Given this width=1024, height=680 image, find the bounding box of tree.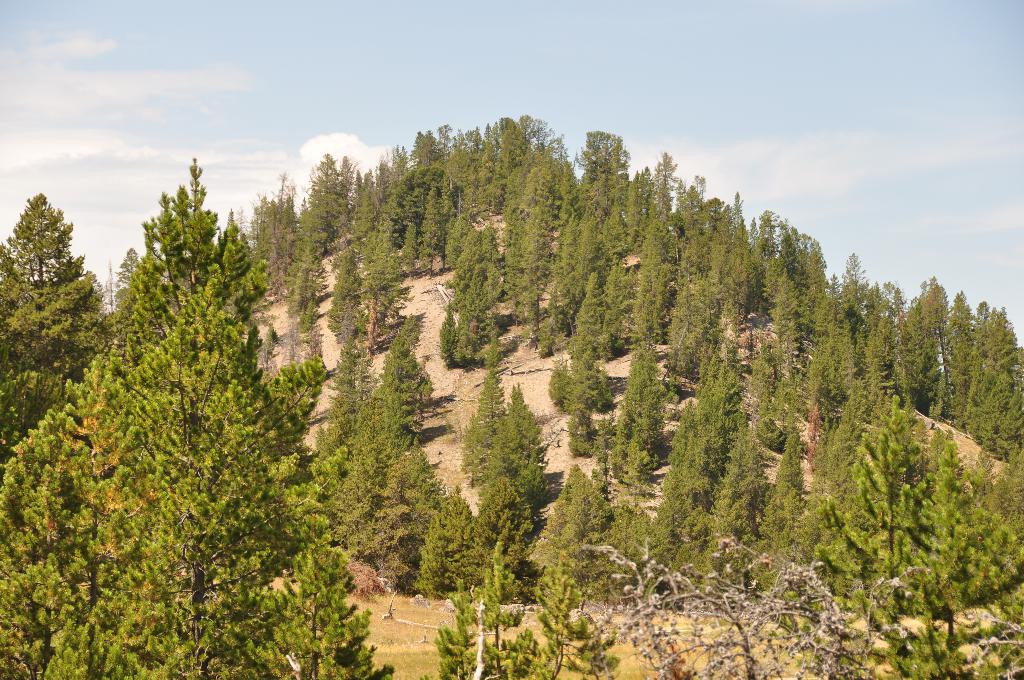
bbox(493, 157, 566, 378).
